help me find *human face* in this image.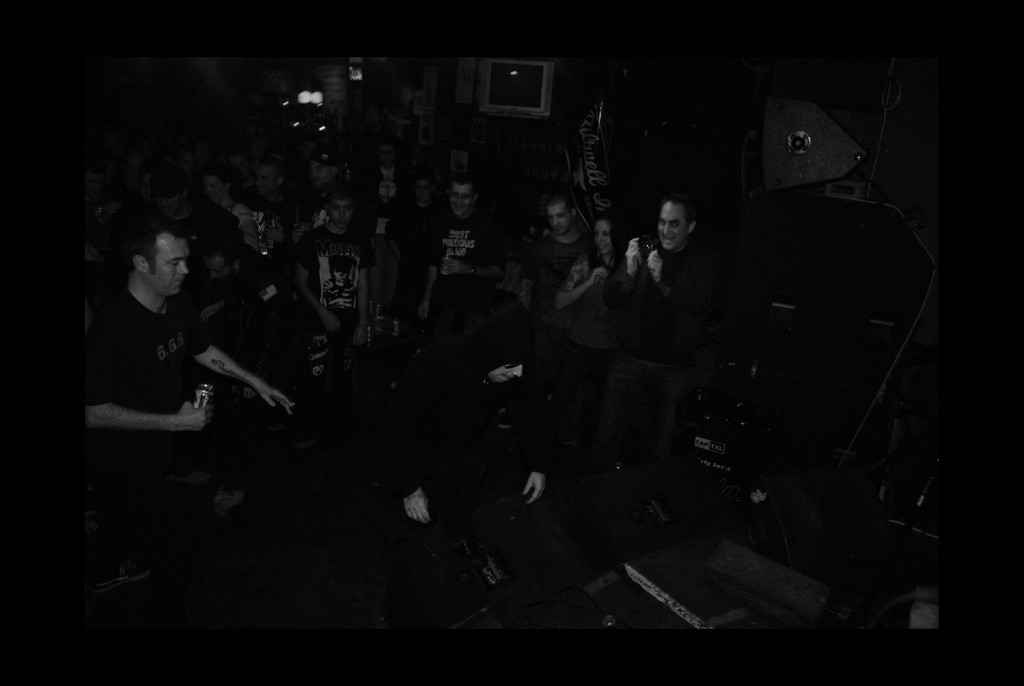
Found it: (660, 204, 684, 247).
